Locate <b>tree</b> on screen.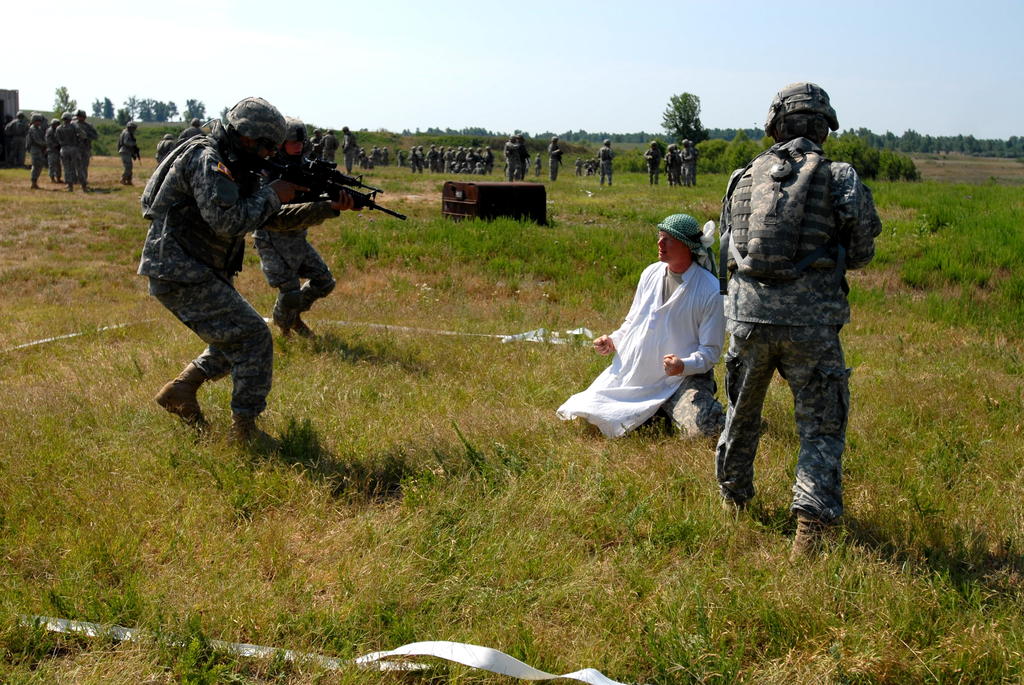
On screen at select_region(662, 91, 707, 143).
